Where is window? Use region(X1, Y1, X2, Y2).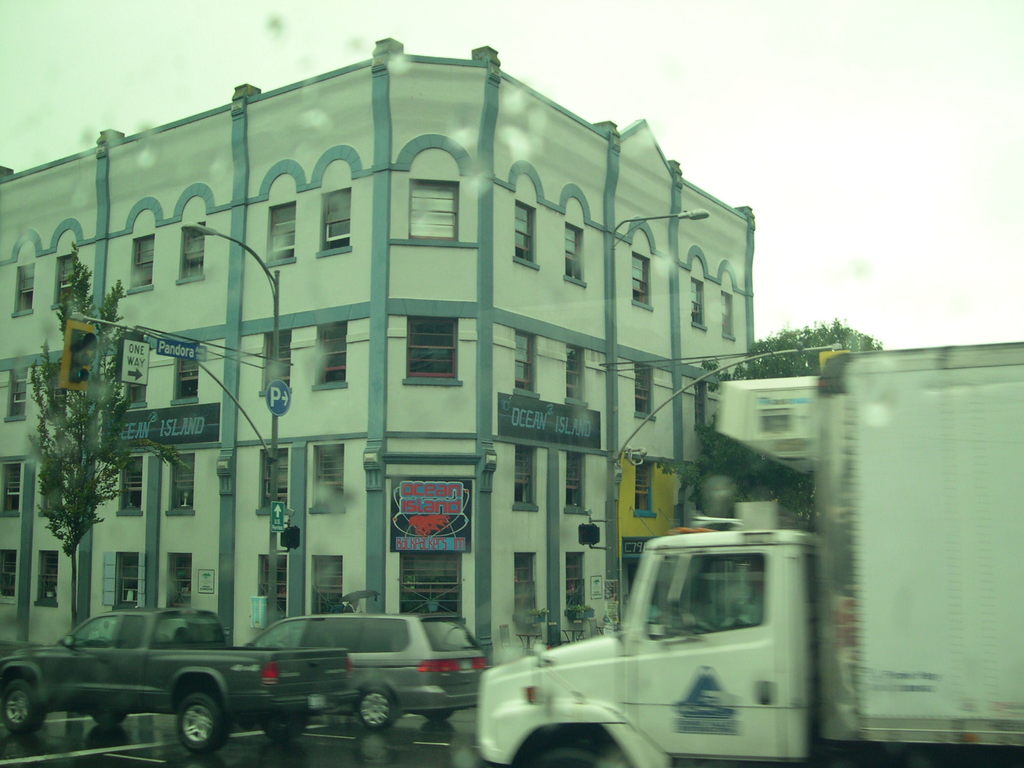
region(563, 454, 588, 511).
